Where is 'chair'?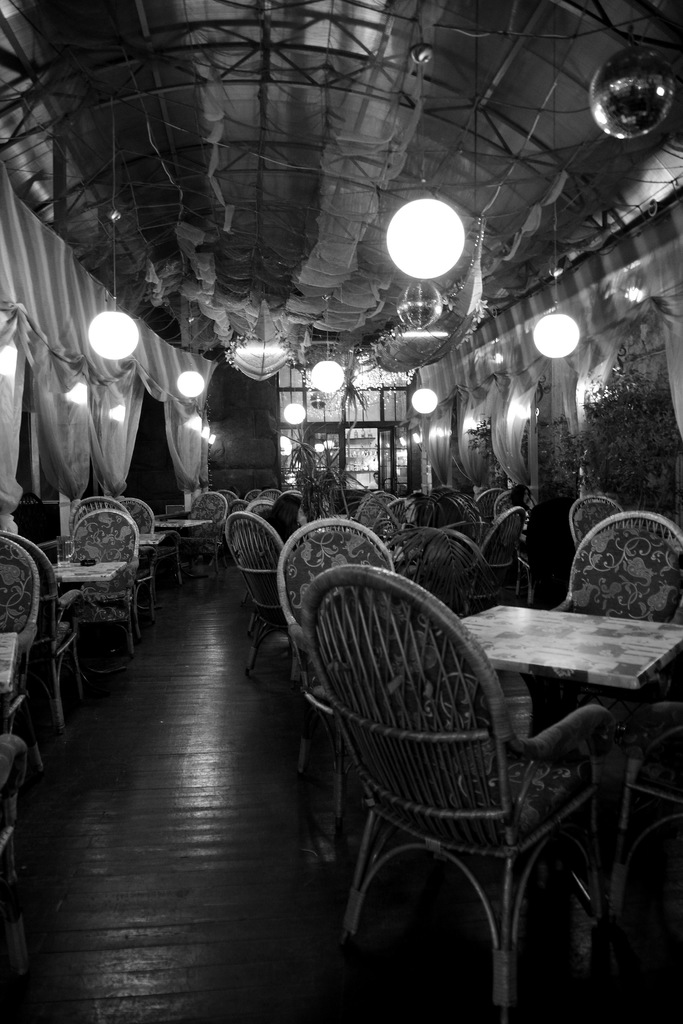
box(567, 488, 623, 554).
